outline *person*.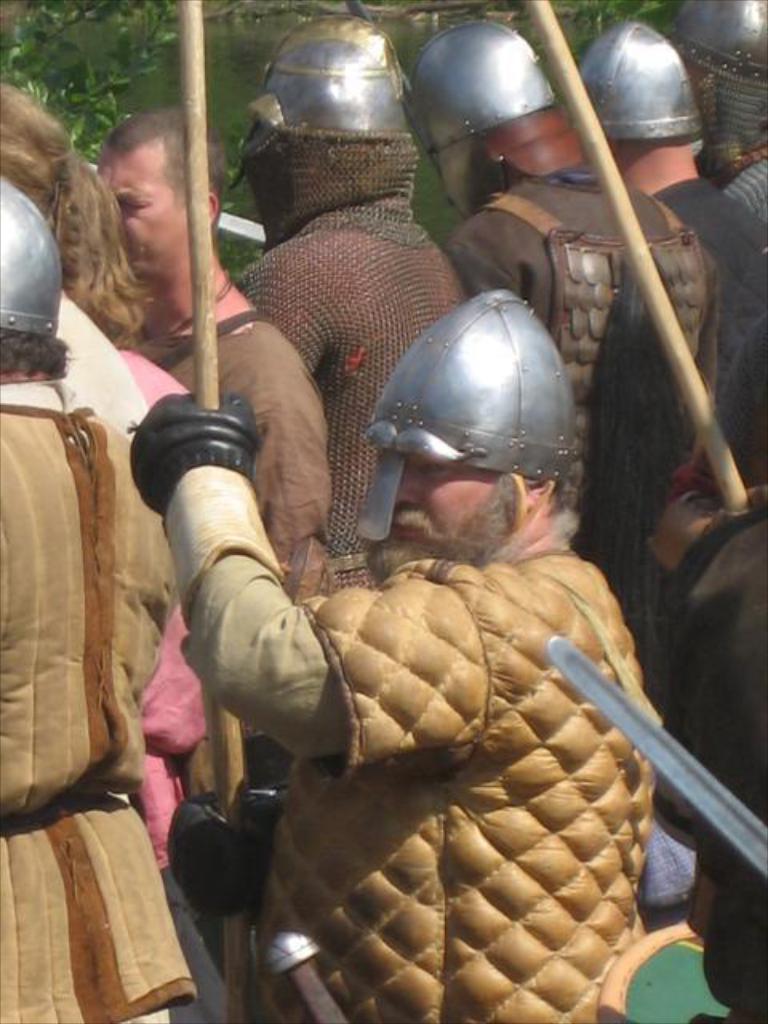
Outline: [left=0, top=173, right=206, bottom=1022].
